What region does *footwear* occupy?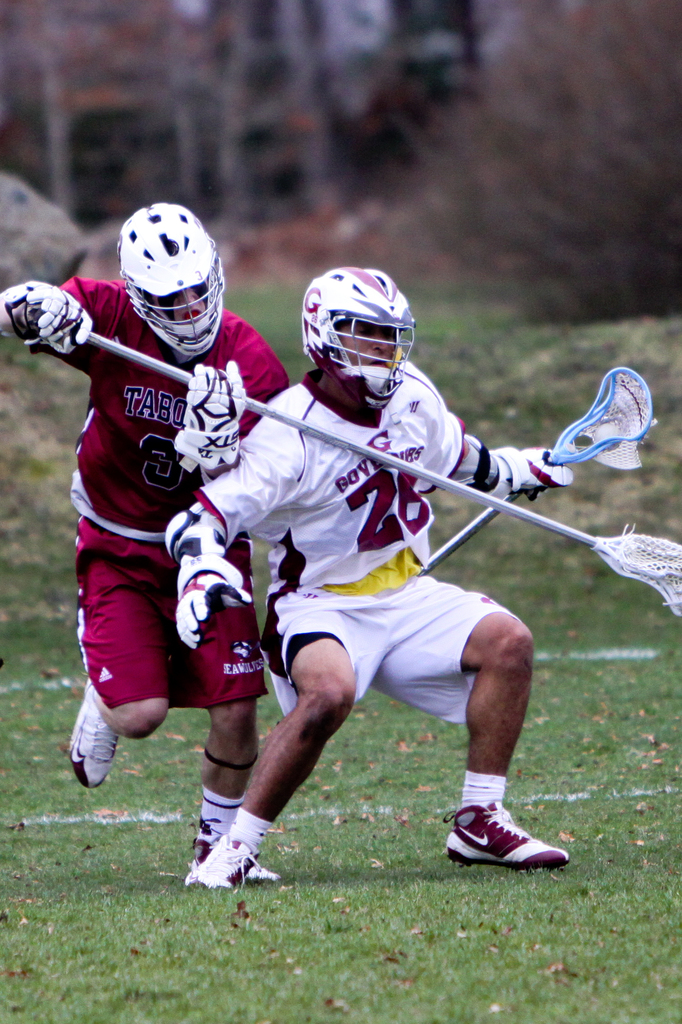
l=190, t=833, r=262, b=889.
